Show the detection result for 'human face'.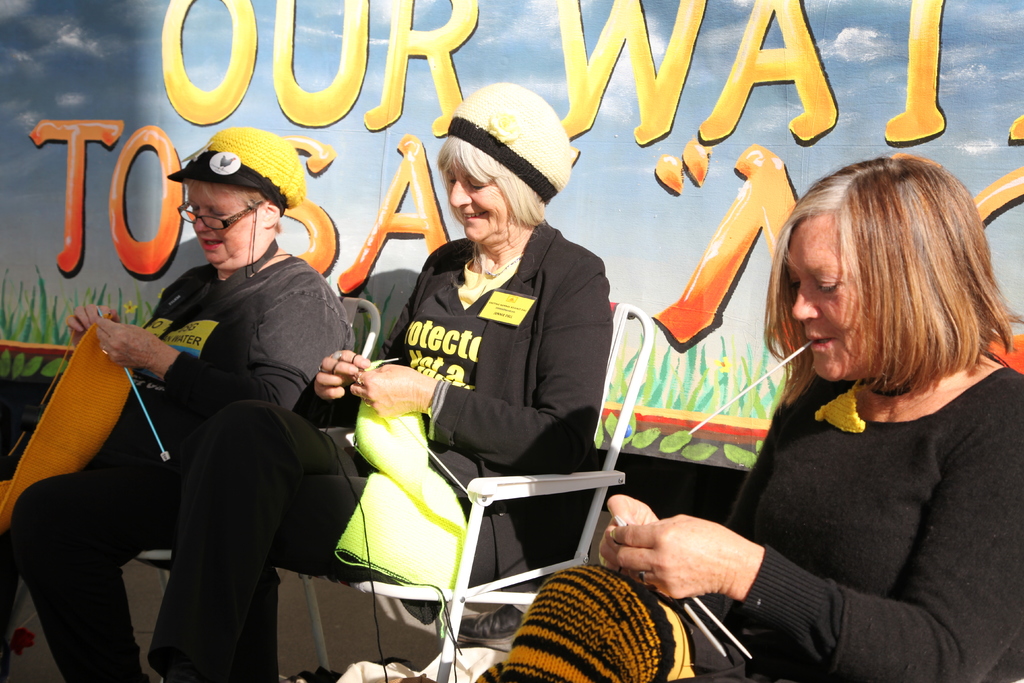
locate(186, 176, 258, 270).
